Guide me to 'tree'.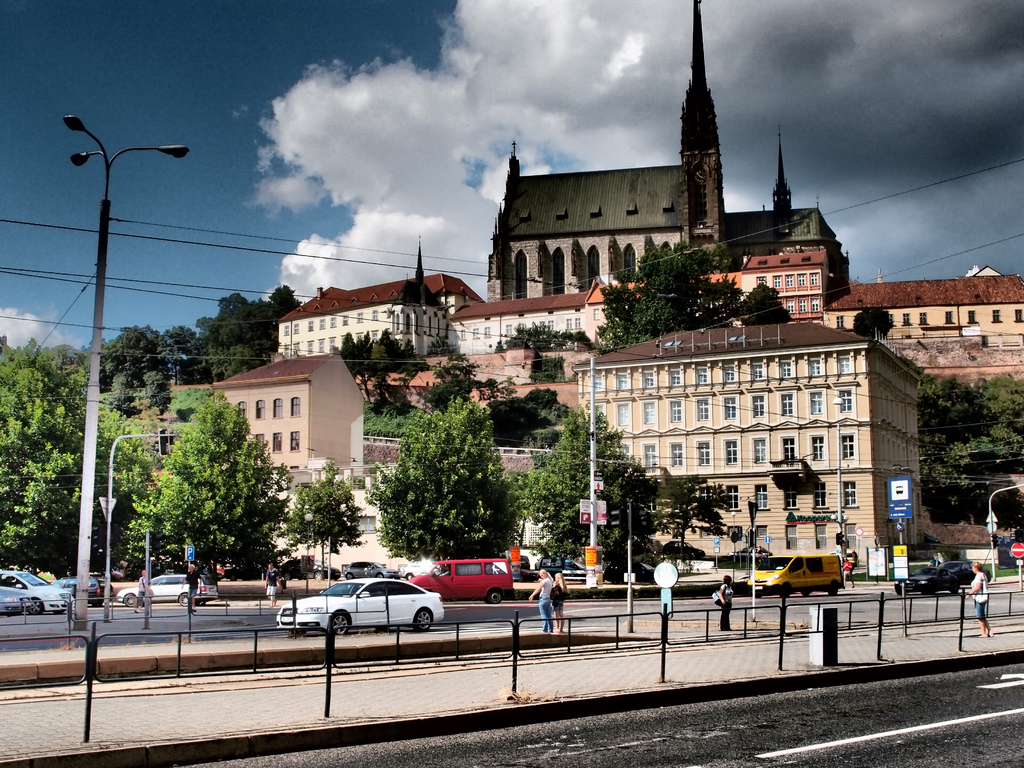
Guidance: 356/394/419/440.
